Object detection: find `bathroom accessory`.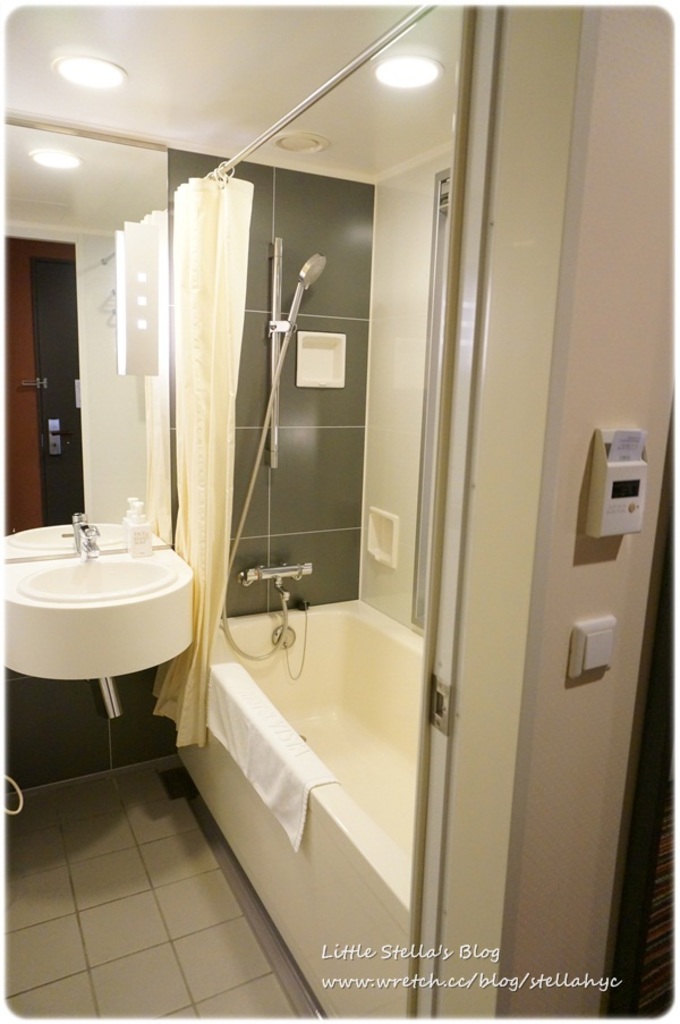
BBox(5, 118, 180, 550).
